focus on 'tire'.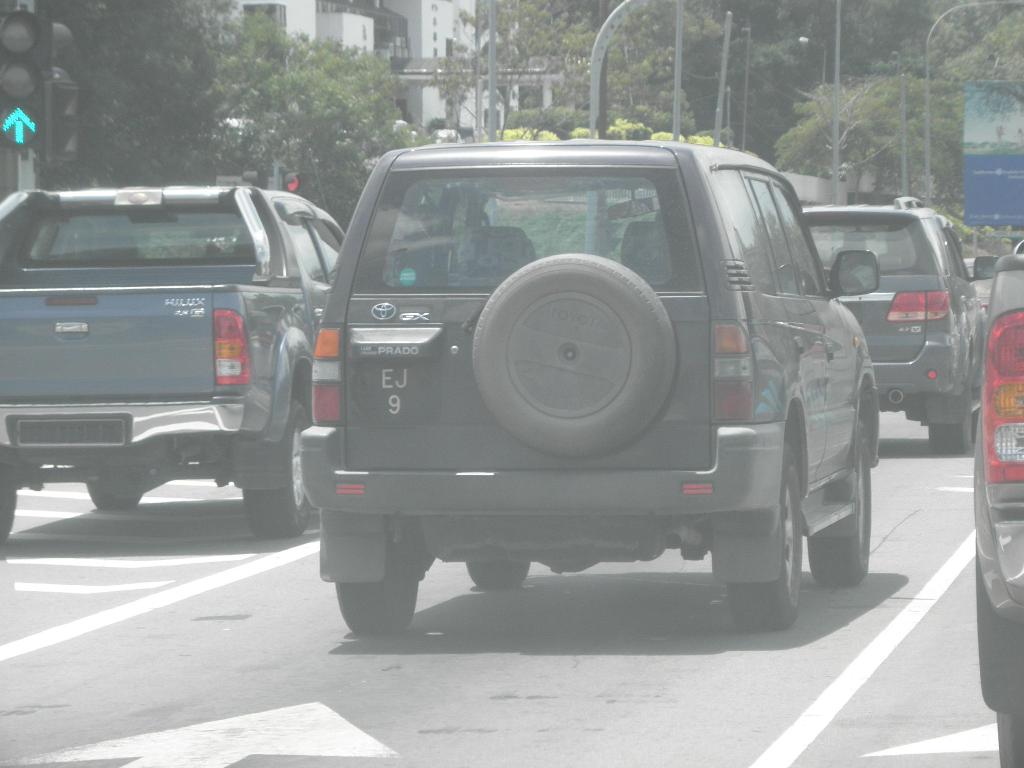
Focused at locate(806, 415, 872, 586).
